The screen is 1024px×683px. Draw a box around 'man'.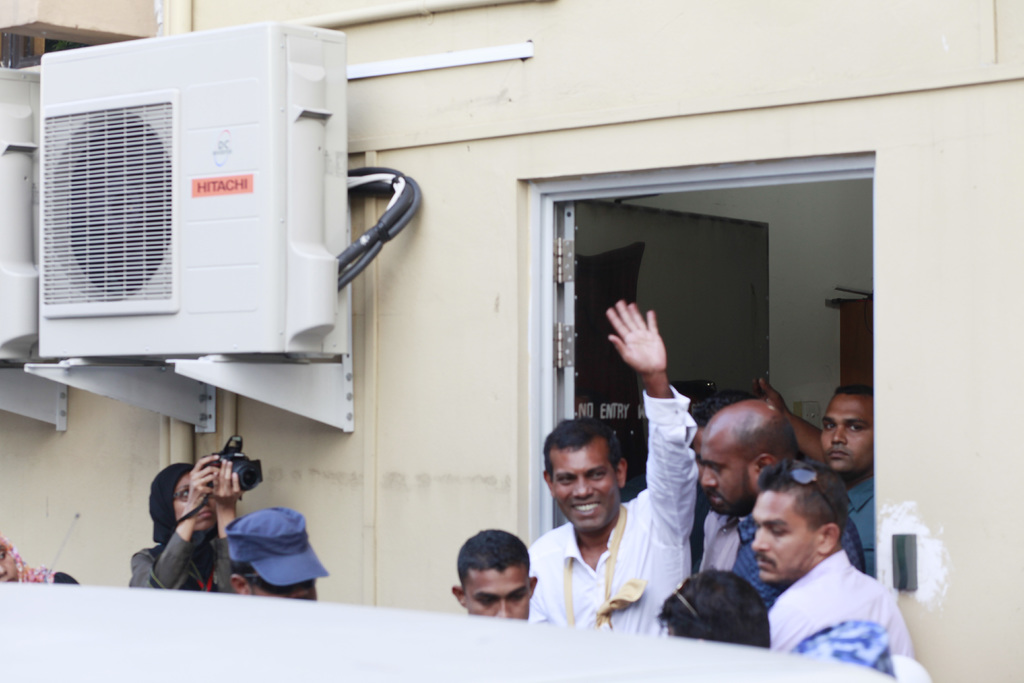
pyautogui.locateOnScreen(760, 447, 908, 675).
